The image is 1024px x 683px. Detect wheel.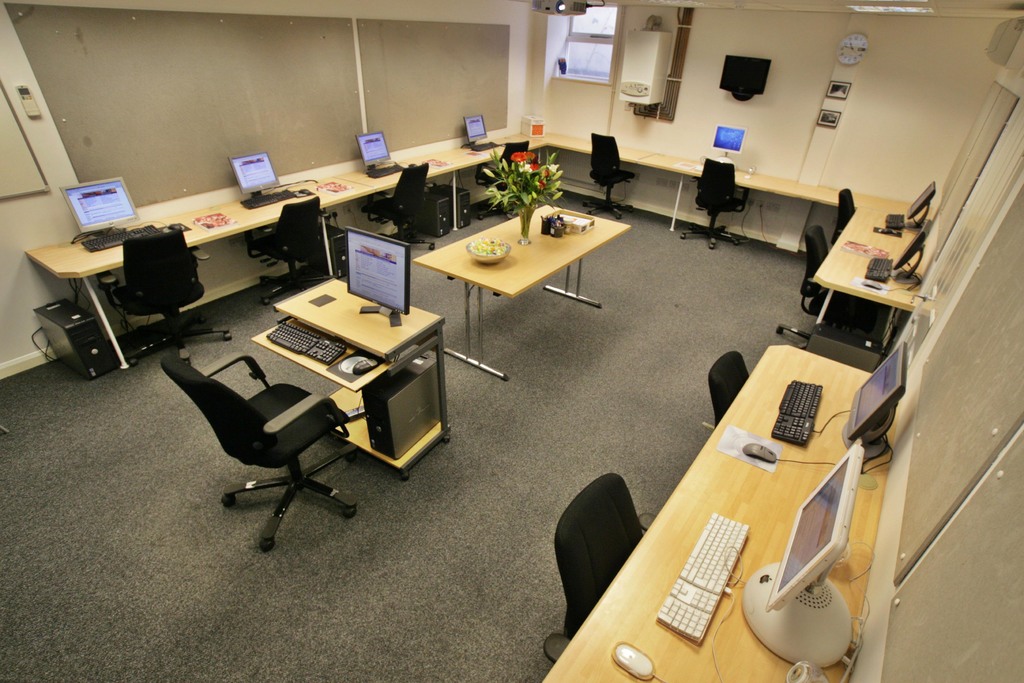
Detection: 626,205,634,209.
